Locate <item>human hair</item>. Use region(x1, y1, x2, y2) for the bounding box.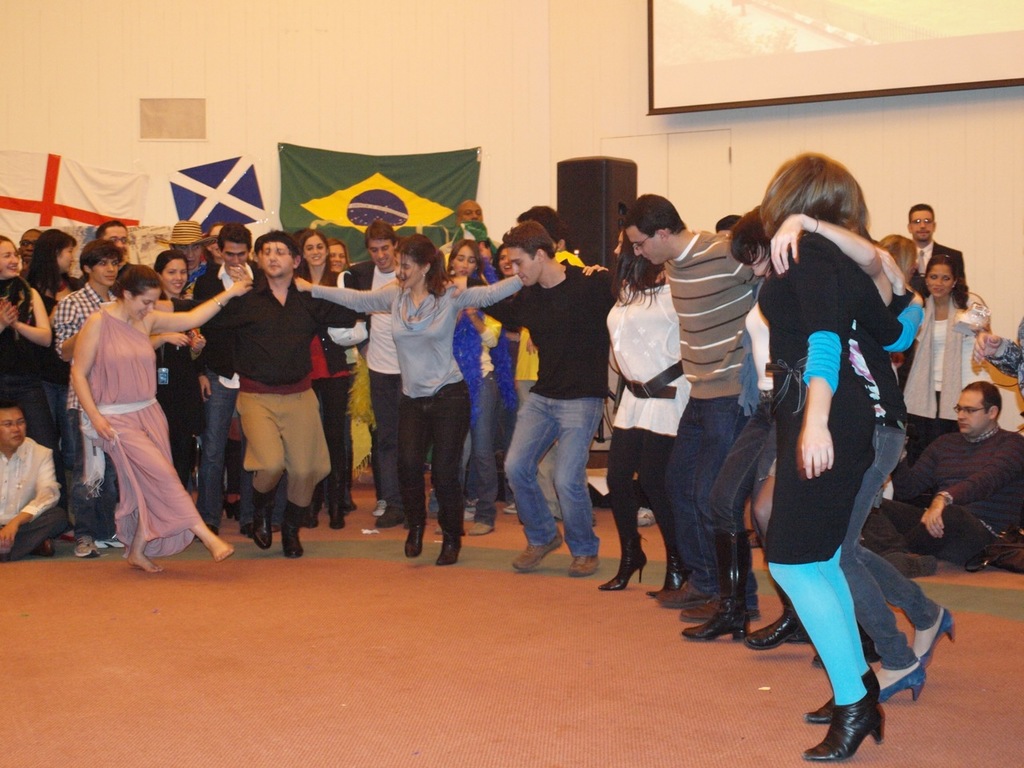
region(613, 234, 663, 307).
